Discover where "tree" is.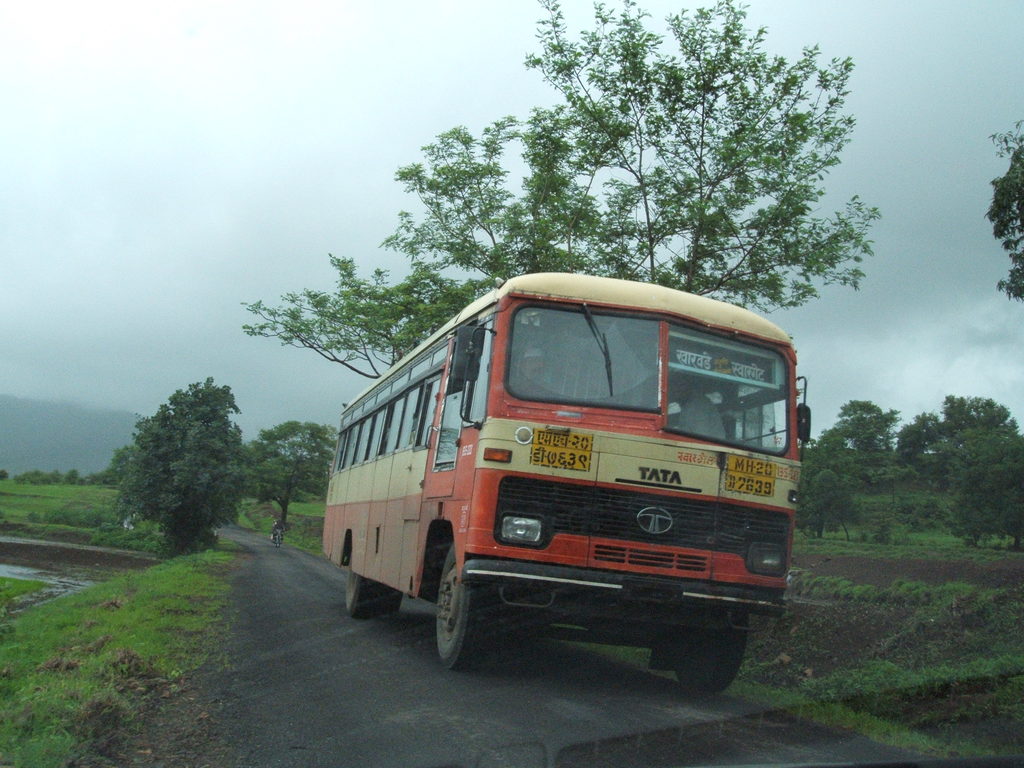
Discovered at (x1=237, y1=410, x2=334, y2=547).
